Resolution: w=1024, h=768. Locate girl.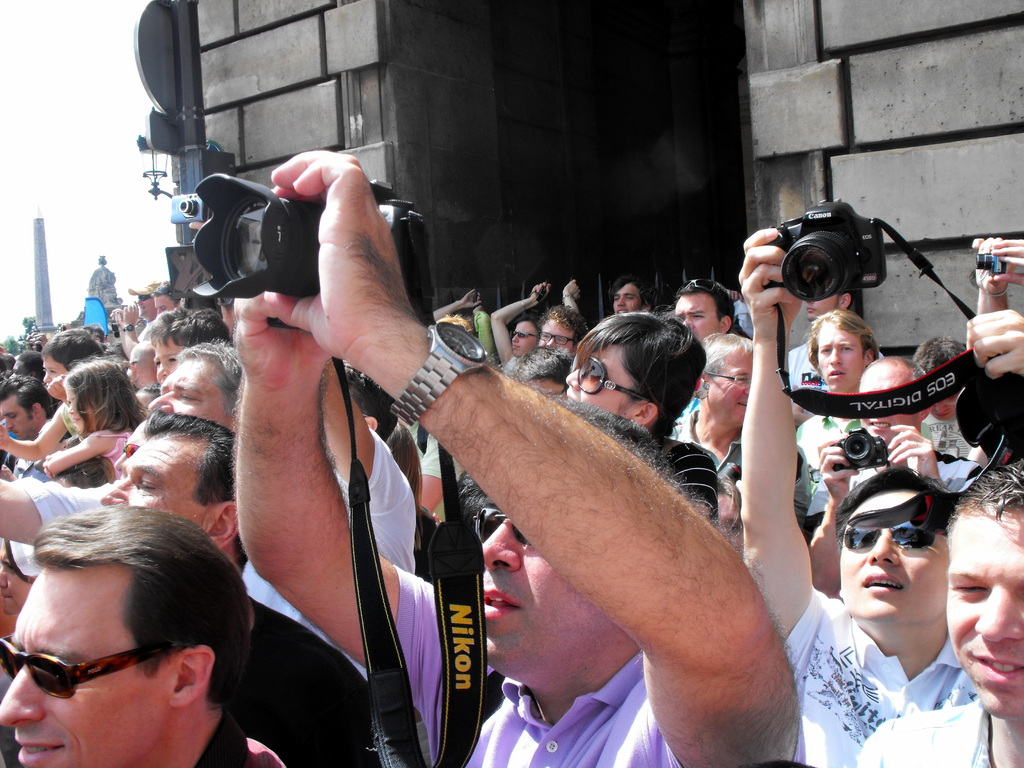
bbox=(40, 351, 148, 484).
